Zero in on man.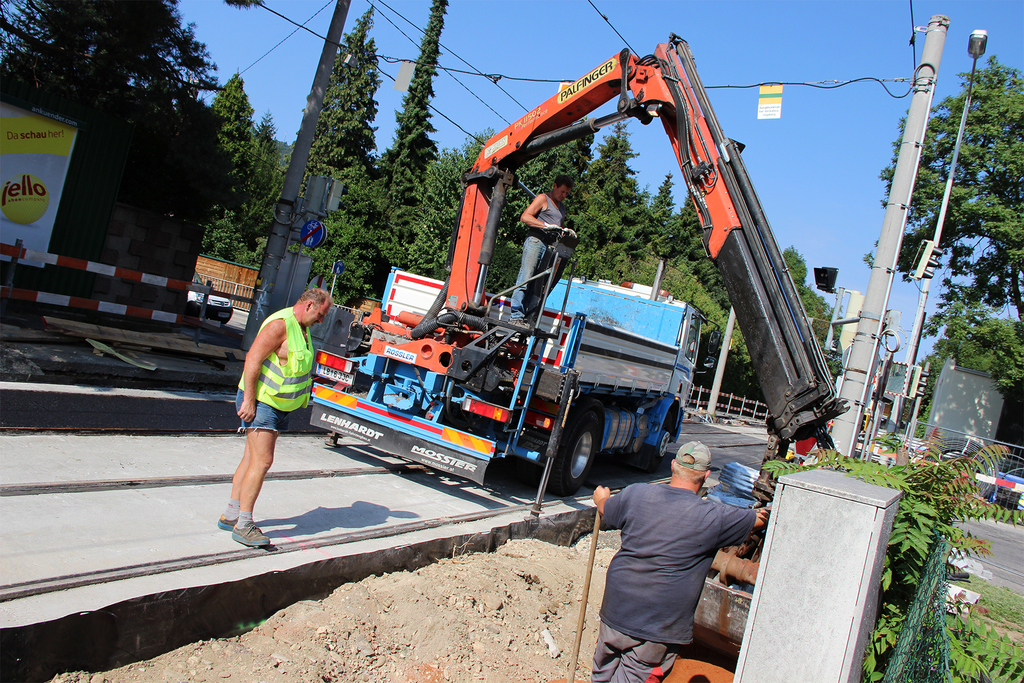
Zeroed in: (x1=519, y1=175, x2=575, y2=329).
